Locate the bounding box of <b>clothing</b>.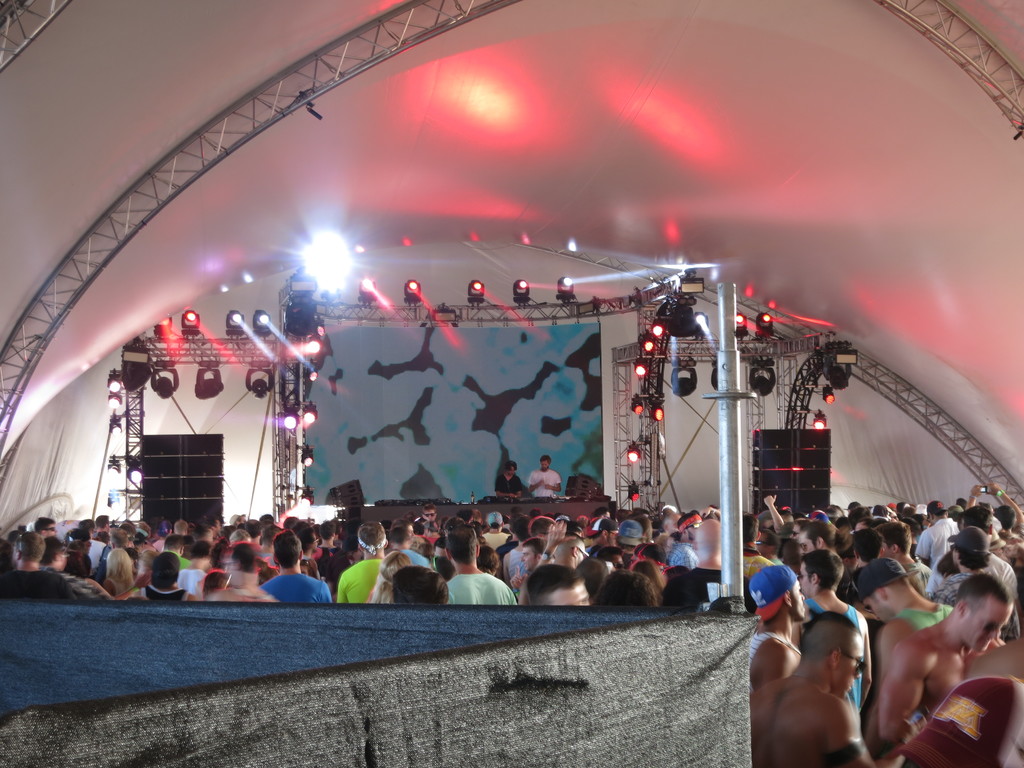
Bounding box: detection(79, 534, 112, 585).
